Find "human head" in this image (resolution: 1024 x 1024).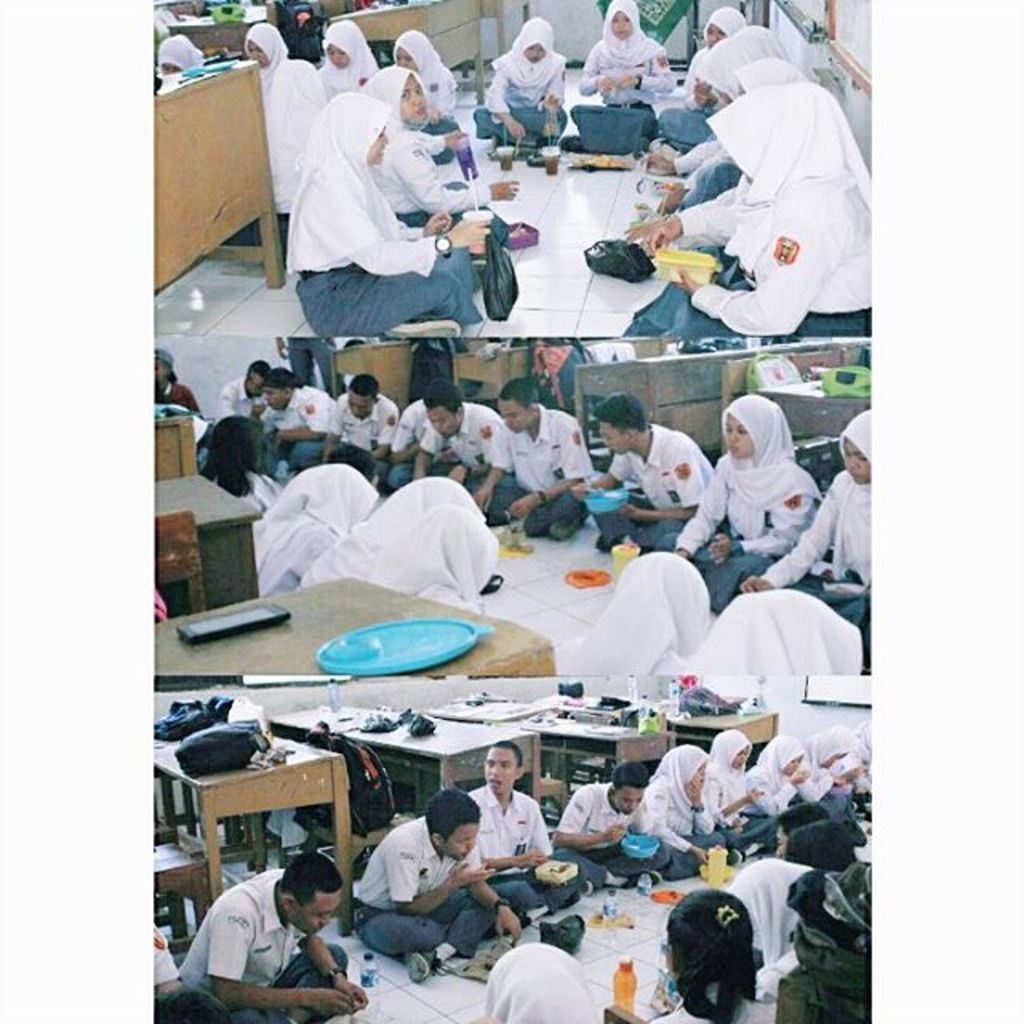
603:763:646:816.
